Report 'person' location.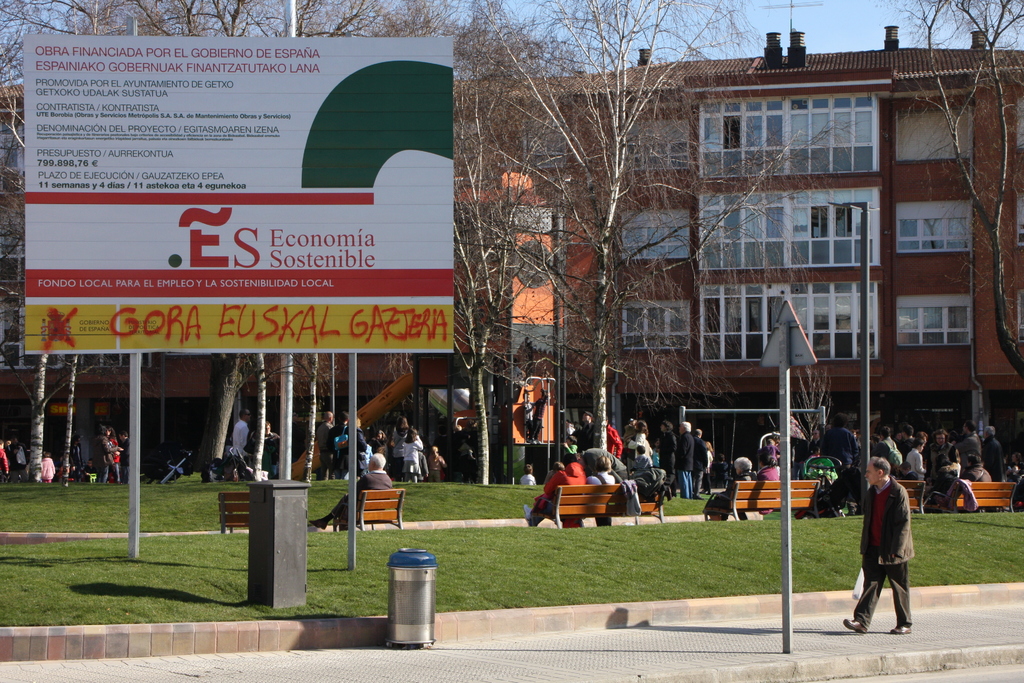
Report: {"left": 581, "top": 445, "right": 620, "bottom": 524}.
